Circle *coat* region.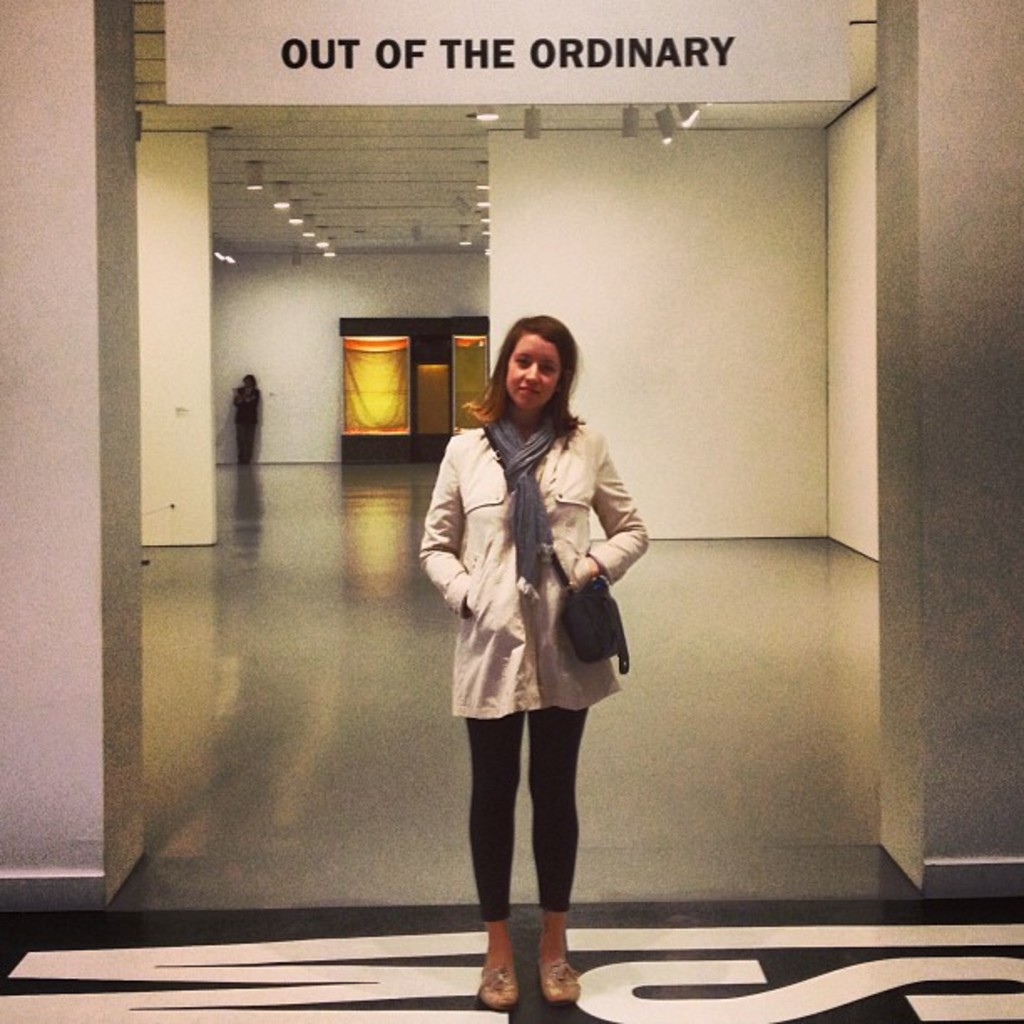
Region: (x1=410, y1=430, x2=649, y2=719).
